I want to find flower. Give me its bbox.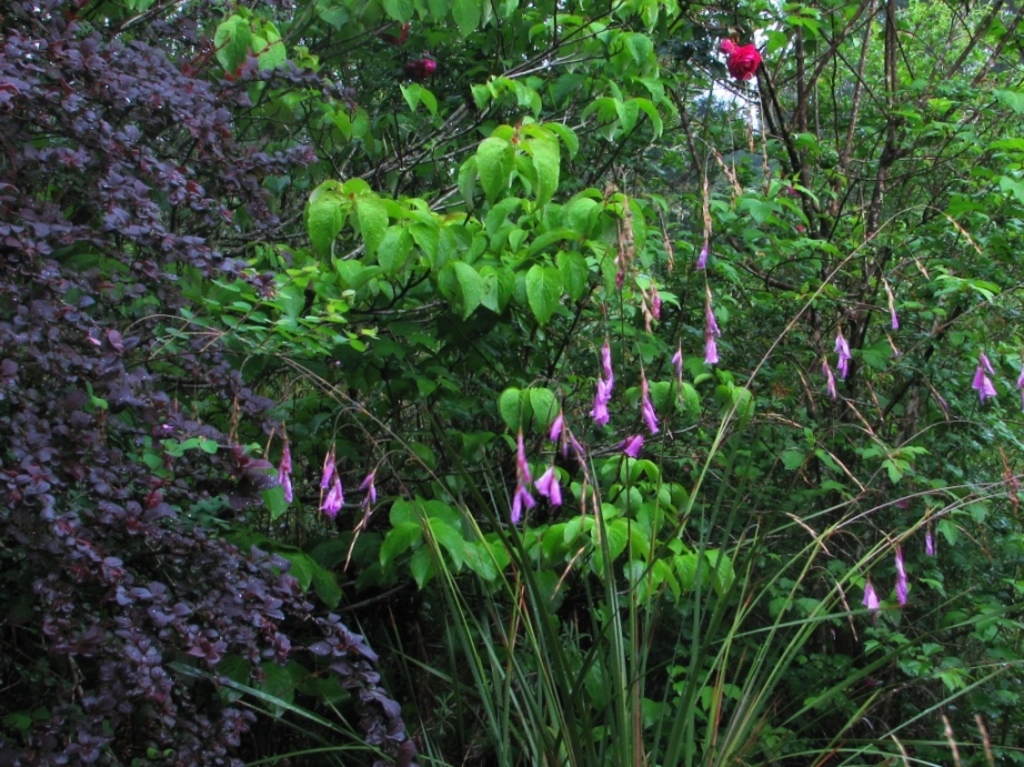
bbox=(514, 447, 531, 467).
